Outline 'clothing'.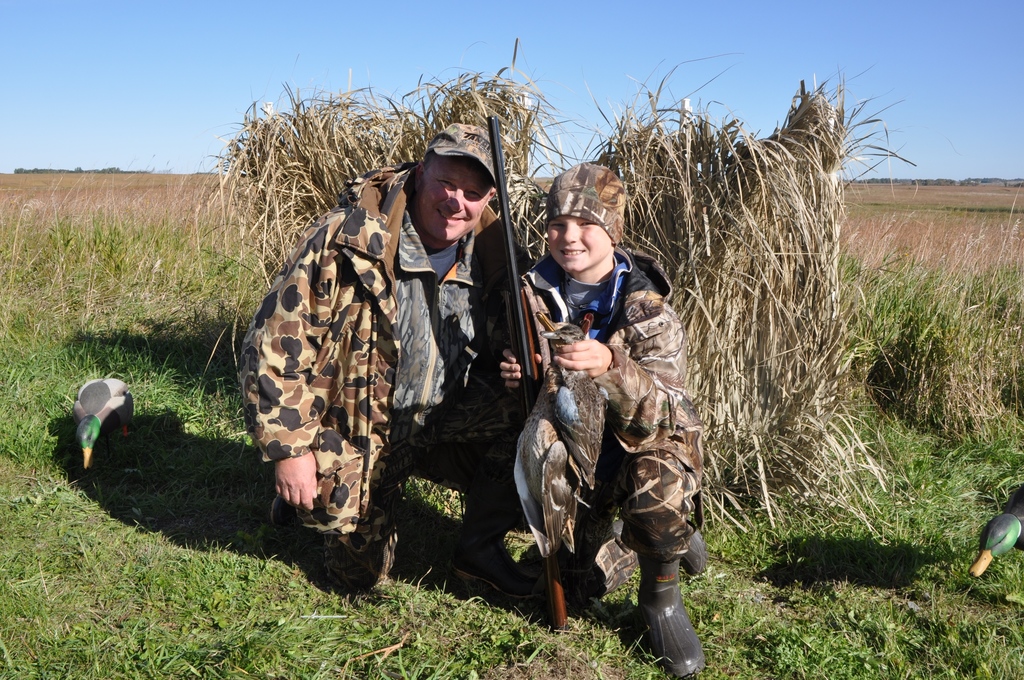
Outline: detection(241, 134, 523, 567).
